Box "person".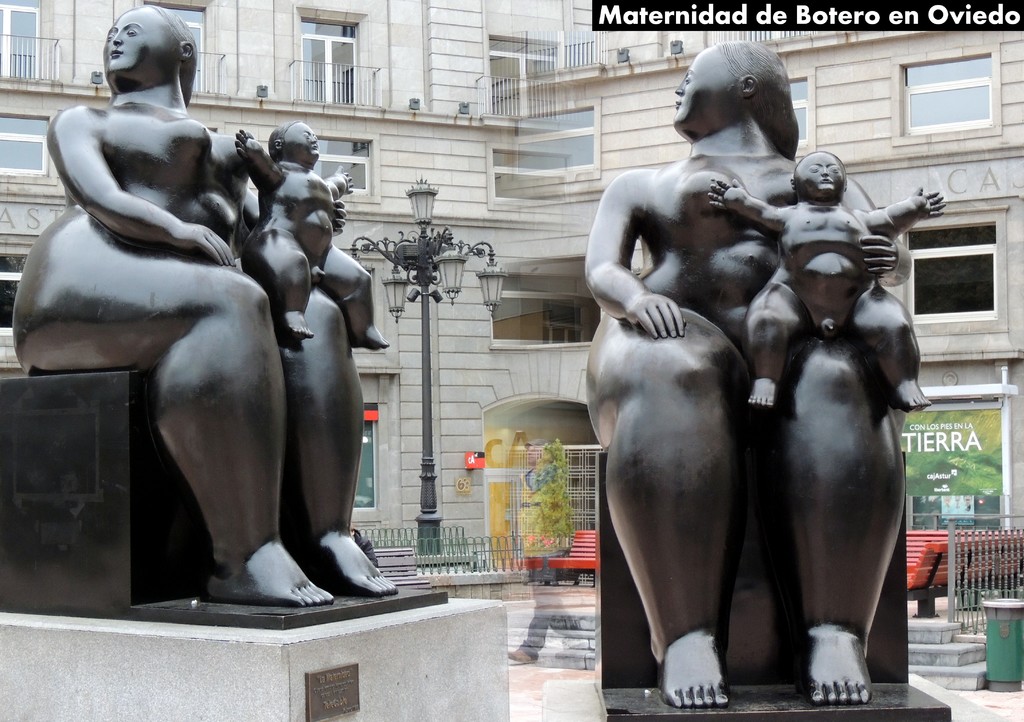
(x1=582, y1=42, x2=915, y2=698).
